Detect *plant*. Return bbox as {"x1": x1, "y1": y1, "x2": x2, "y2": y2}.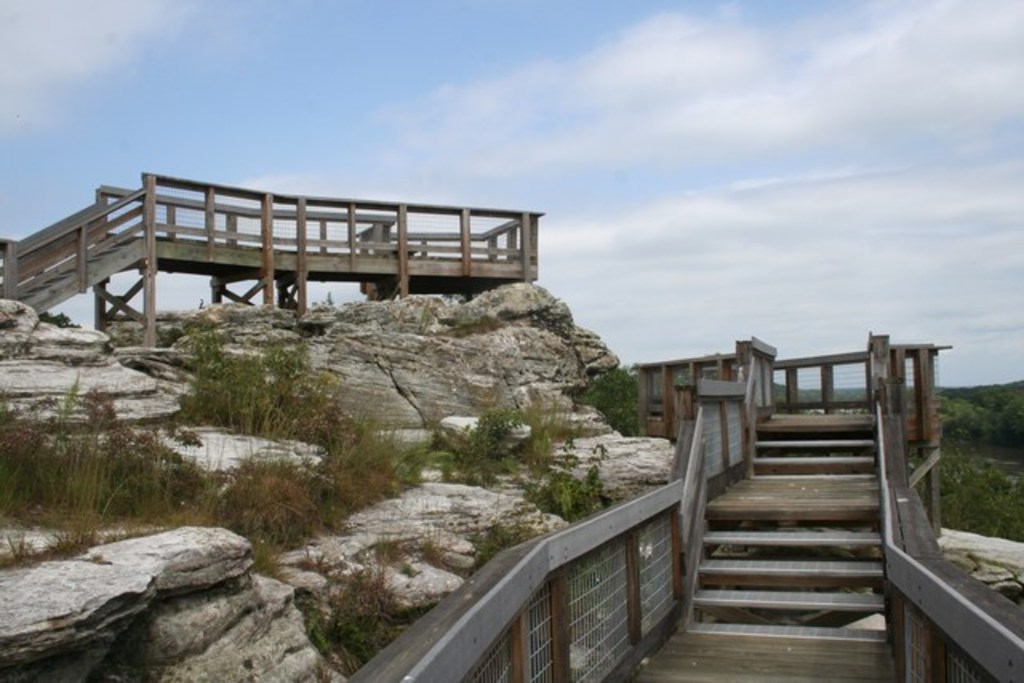
{"x1": 574, "y1": 363, "x2": 650, "y2": 438}.
